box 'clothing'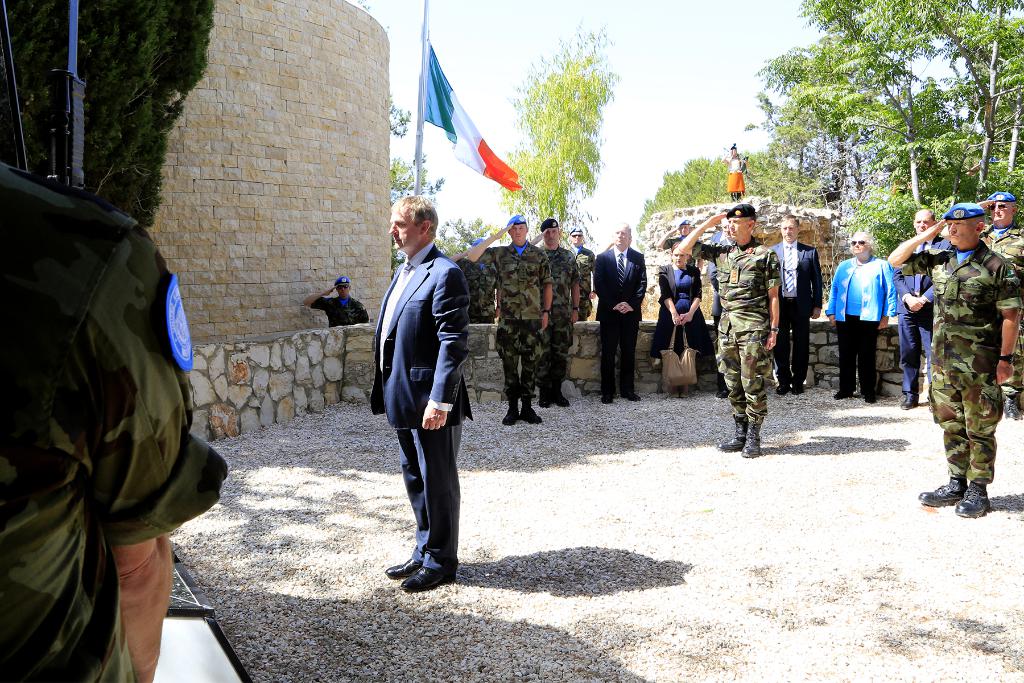
[771, 242, 828, 389]
